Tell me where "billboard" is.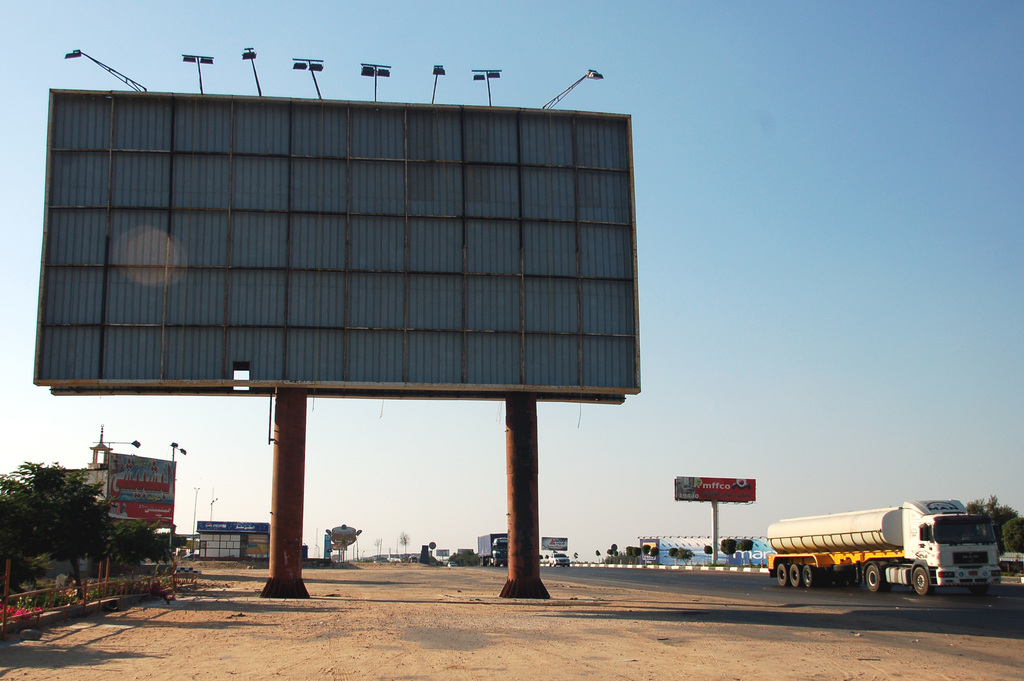
"billboard" is at bbox(434, 548, 450, 555).
